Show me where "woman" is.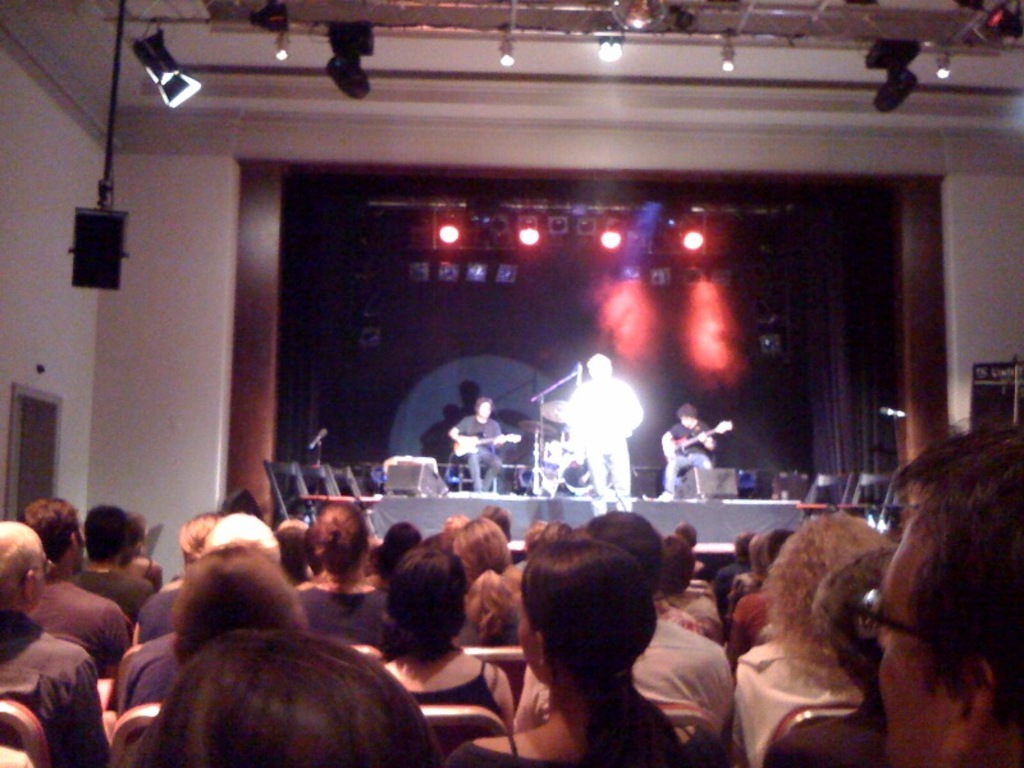
"woman" is at pyautogui.locateOnScreen(445, 543, 728, 767).
